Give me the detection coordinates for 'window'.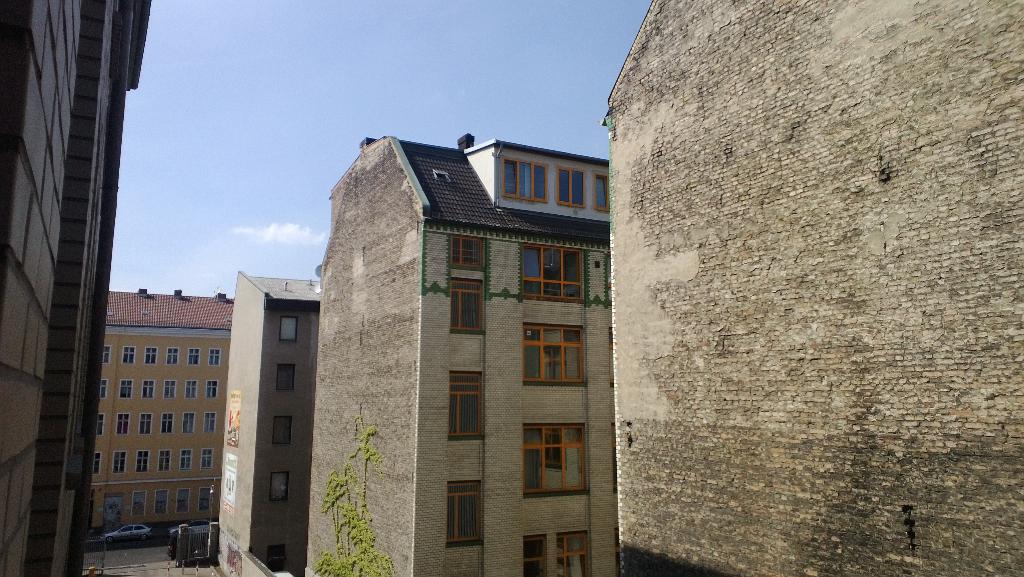
{"x1": 101, "y1": 383, "x2": 107, "y2": 401}.
